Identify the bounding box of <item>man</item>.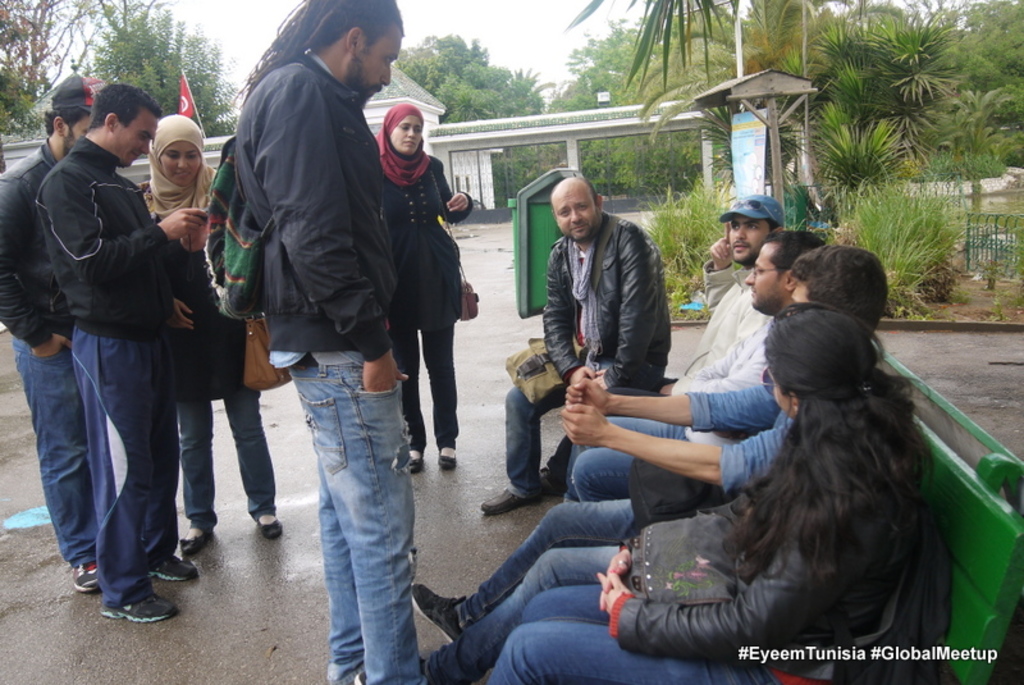
bbox=(558, 229, 824, 502).
